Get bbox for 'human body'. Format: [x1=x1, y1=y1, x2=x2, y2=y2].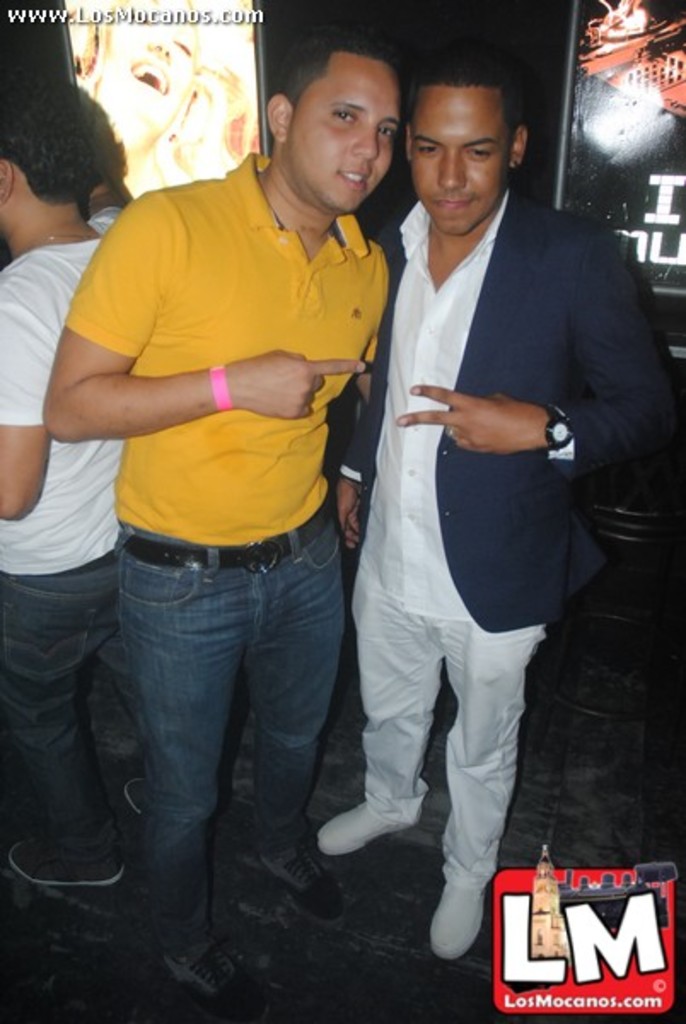
[x1=49, y1=41, x2=408, y2=956].
